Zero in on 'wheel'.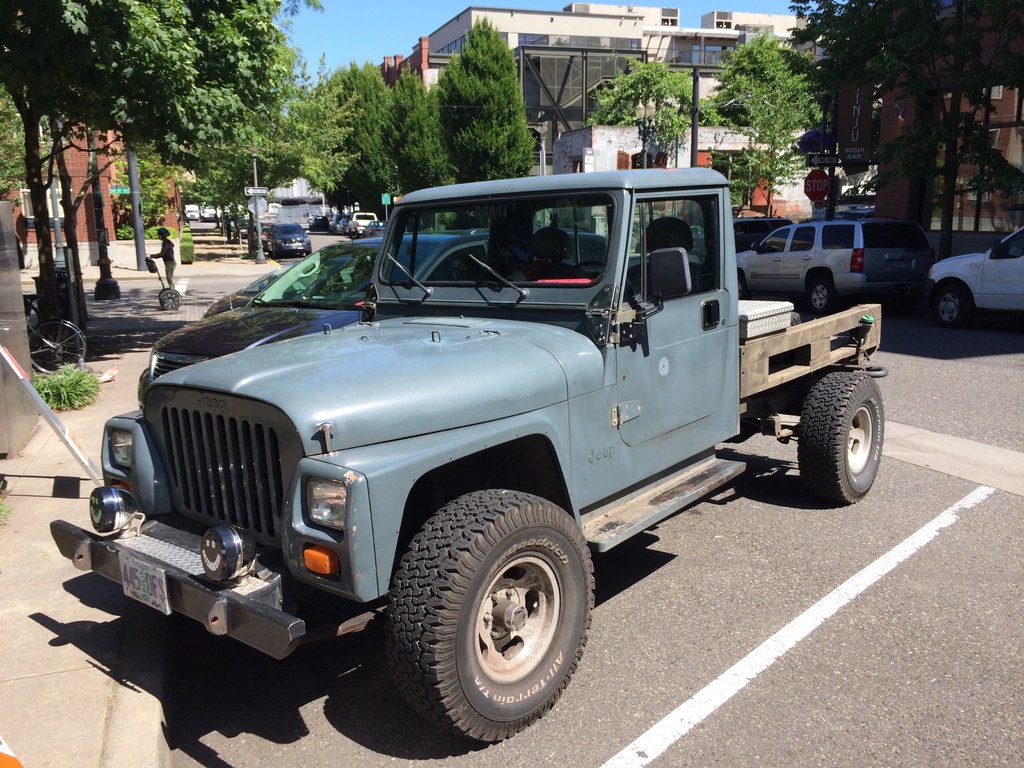
Zeroed in: crop(384, 490, 594, 740).
